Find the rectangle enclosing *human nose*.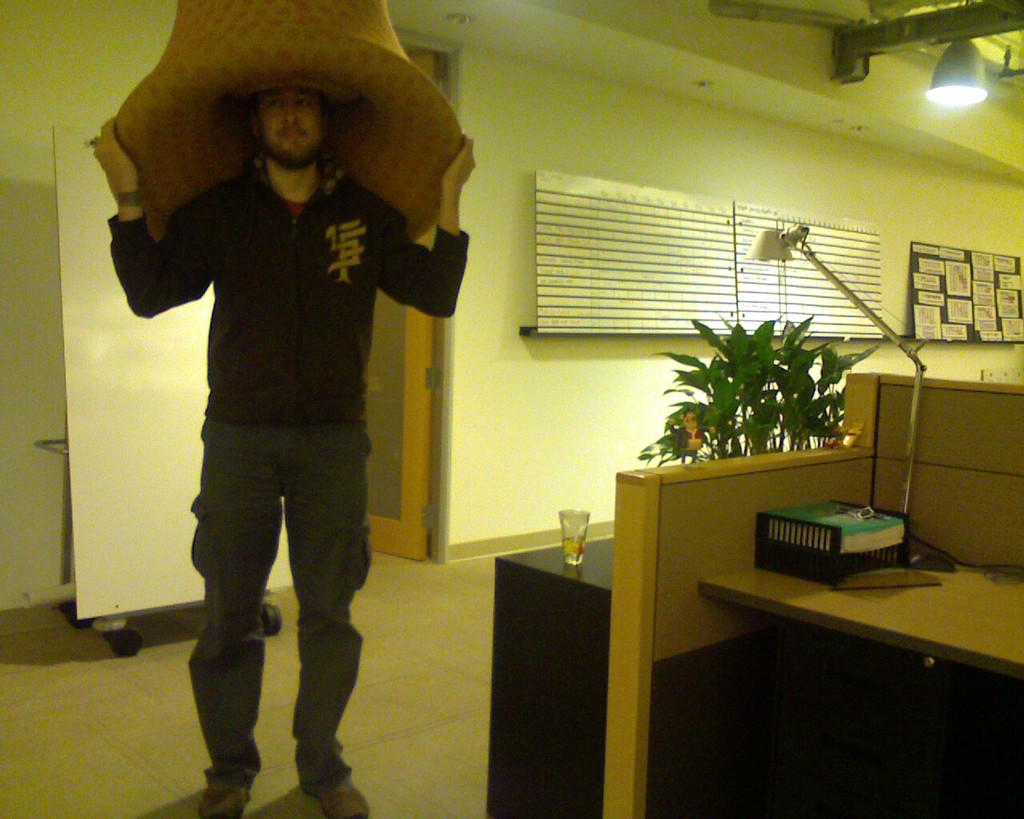
<box>283,103,296,123</box>.
